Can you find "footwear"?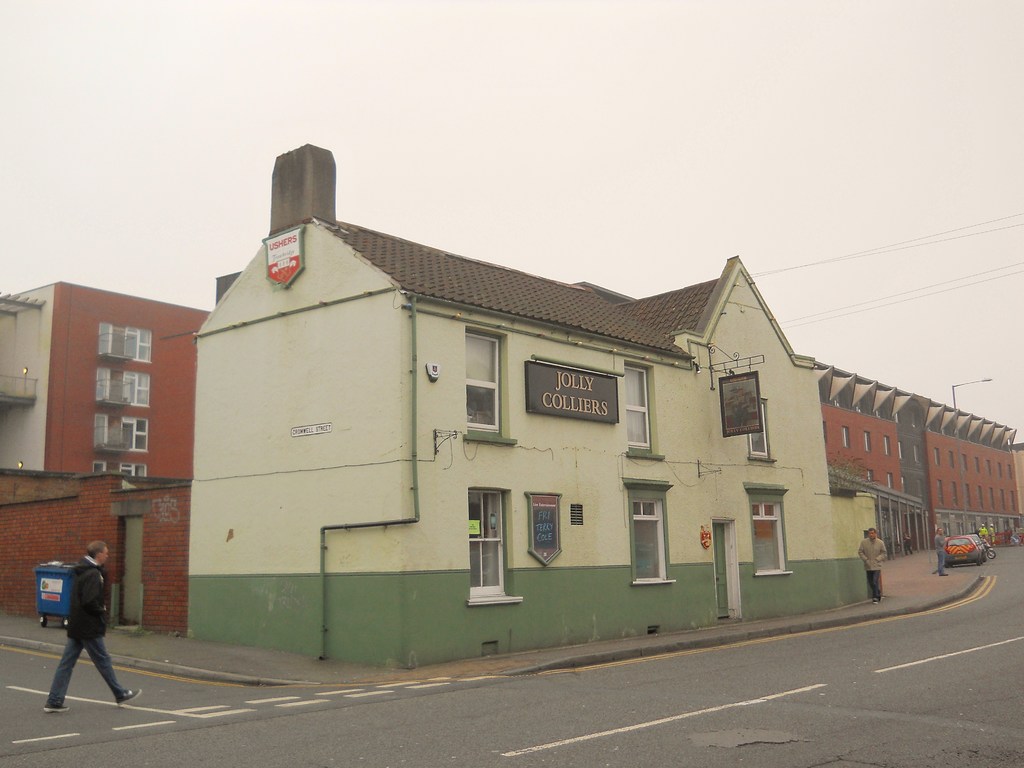
Yes, bounding box: detection(940, 572, 948, 579).
